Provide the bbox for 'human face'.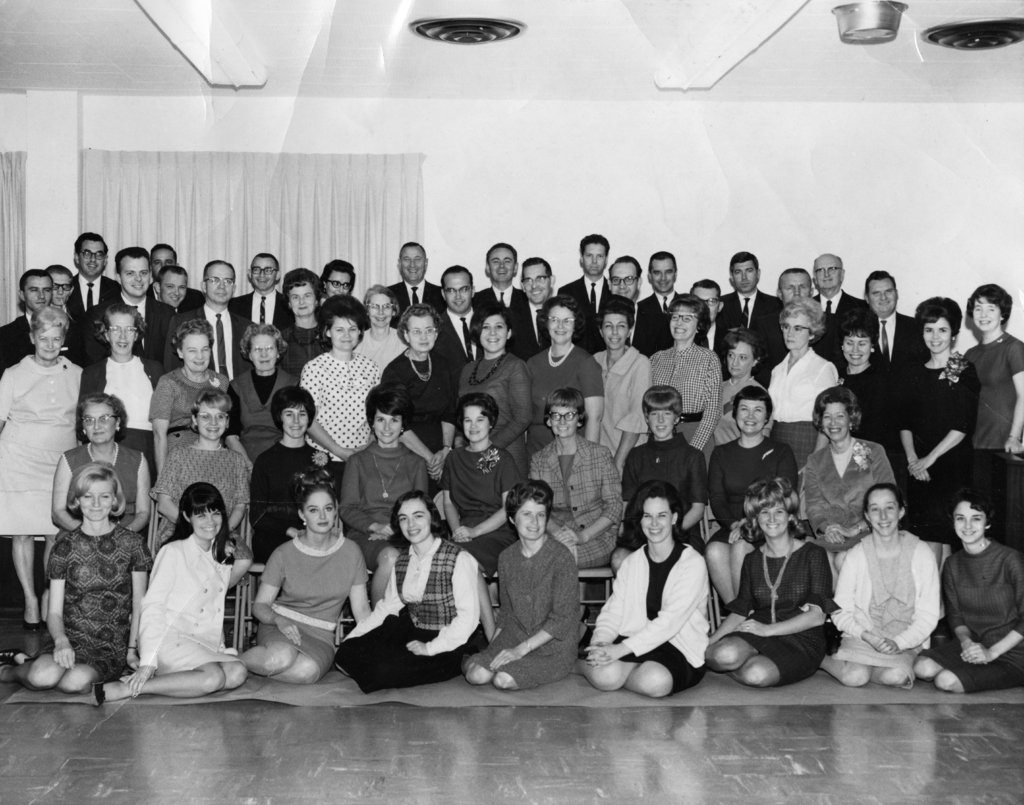
758:505:787:540.
